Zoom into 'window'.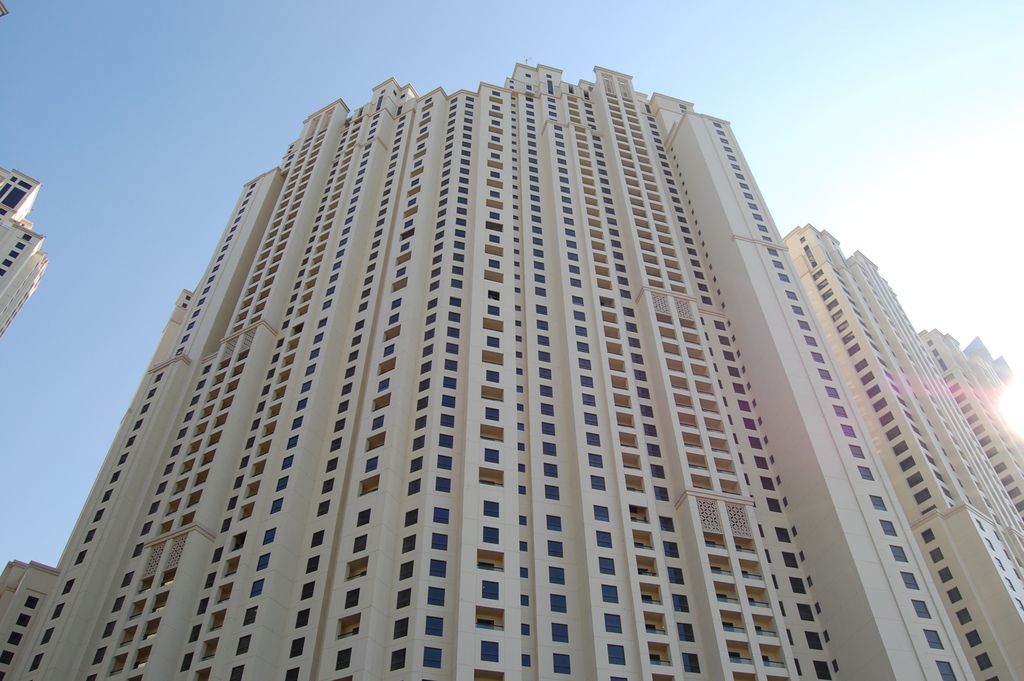
Zoom target: (457,206,467,216).
